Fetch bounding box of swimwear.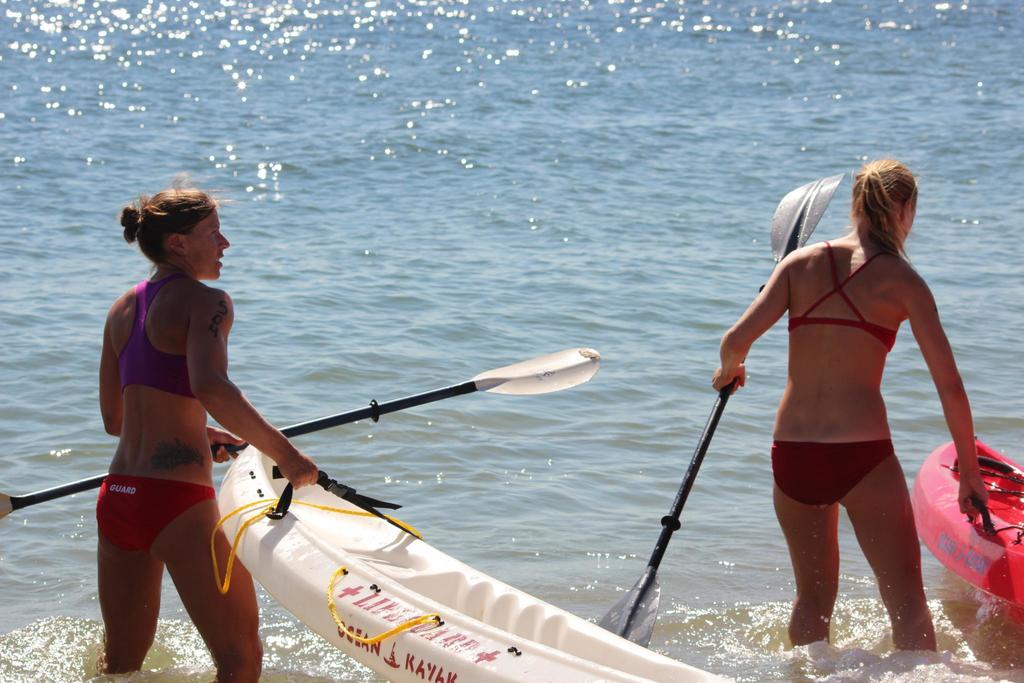
Bbox: BBox(771, 441, 893, 504).
